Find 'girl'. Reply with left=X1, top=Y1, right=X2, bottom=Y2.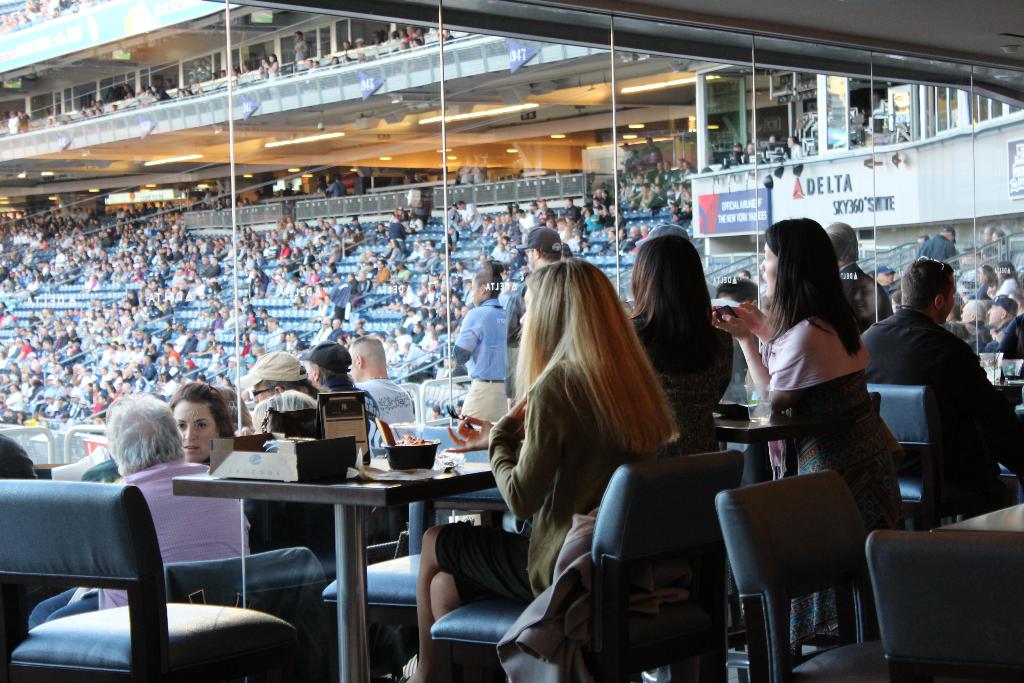
left=166, top=383, right=236, bottom=465.
